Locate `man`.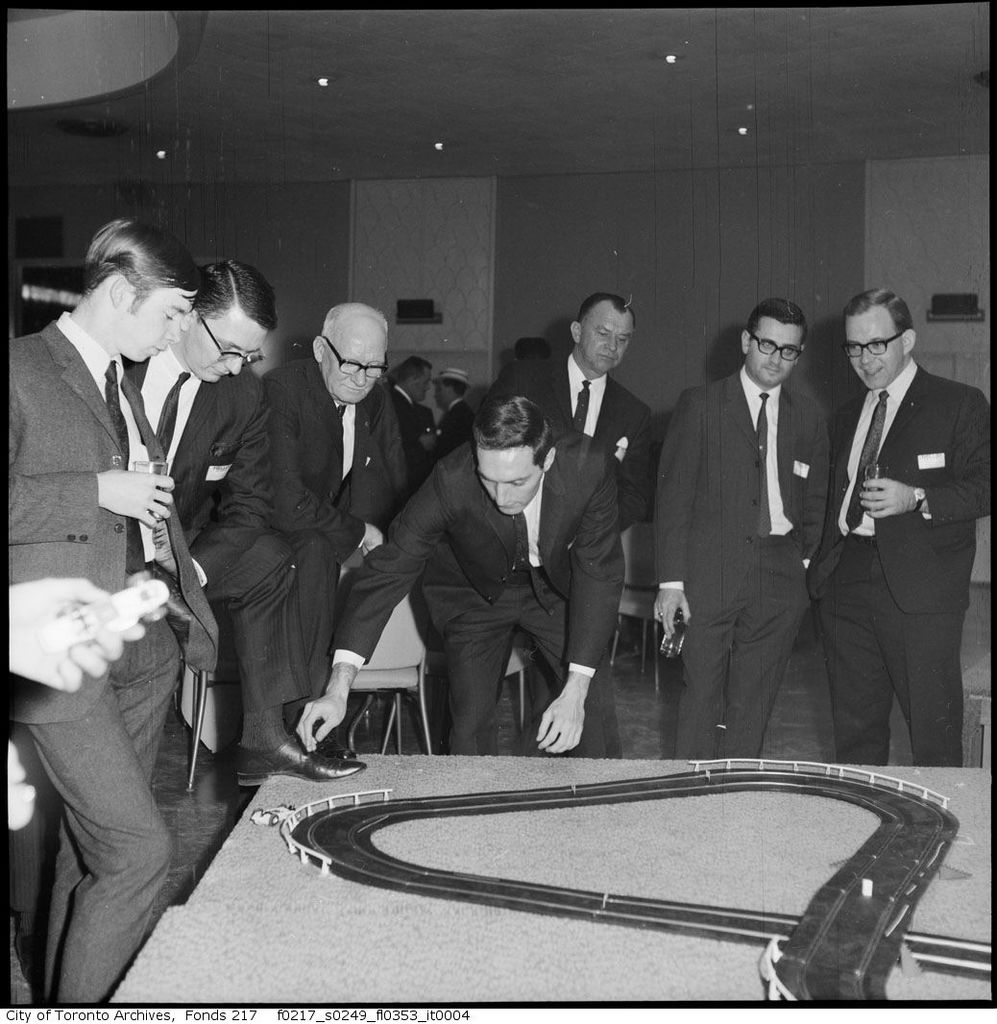
Bounding box: bbox=[294, 393, 634, 753].
